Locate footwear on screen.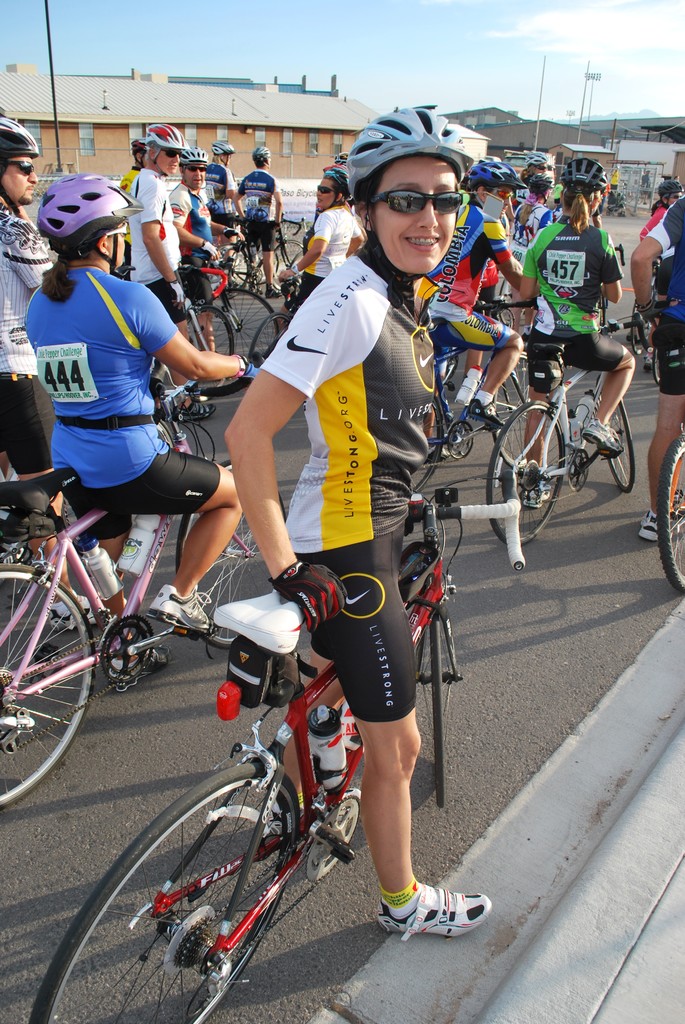
On screen at bbox=(464, 397, 513, 429).
